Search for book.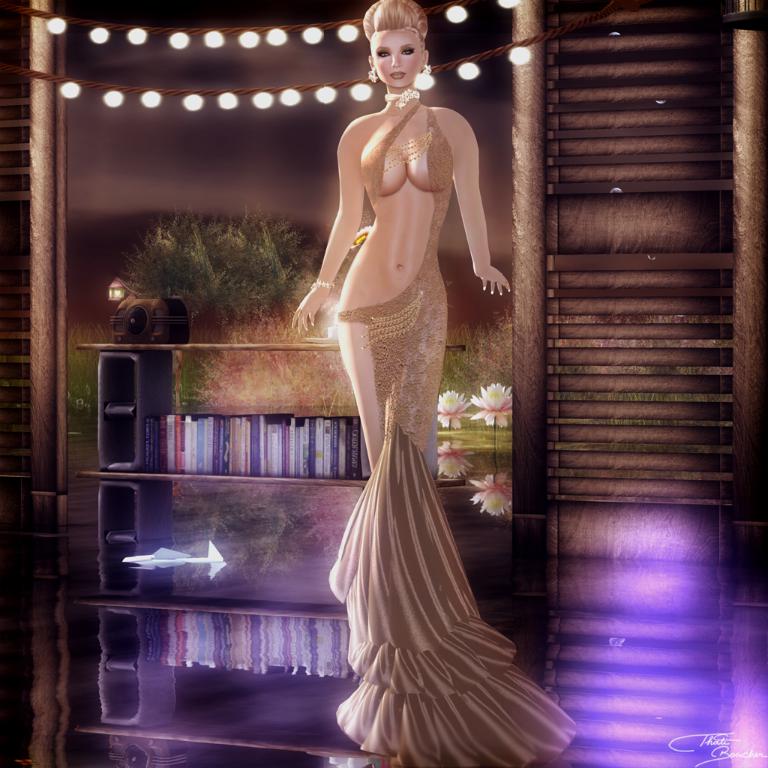
Found at crop(330, 421, 344, 481).
